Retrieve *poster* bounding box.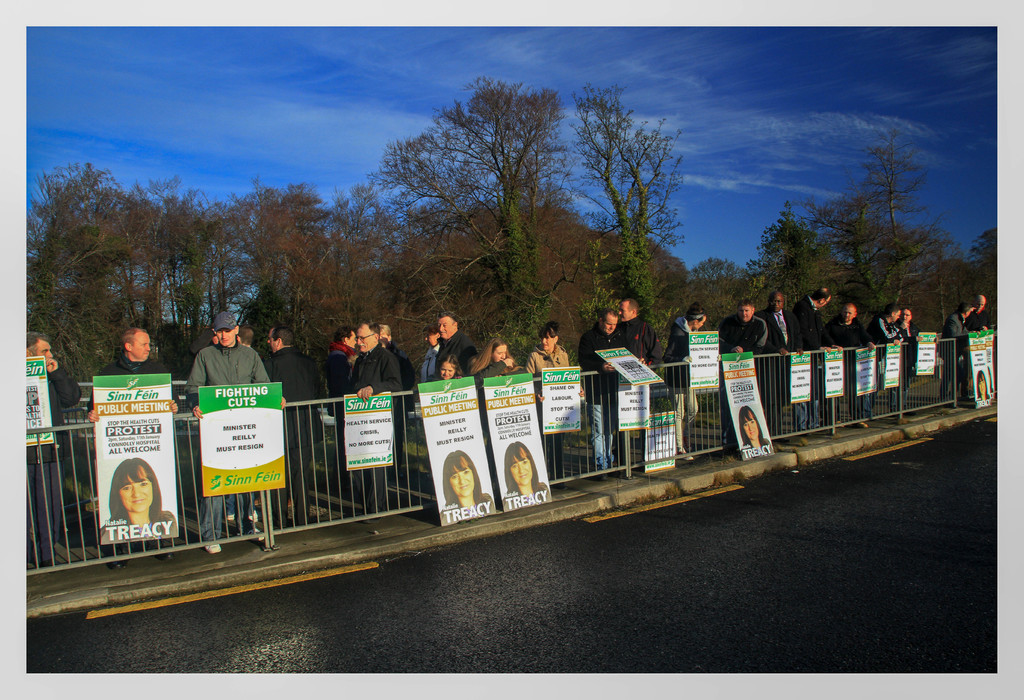
Bounding box: {"x1": 643, "y1": 408, "x2": 679, "y2": 475}.
